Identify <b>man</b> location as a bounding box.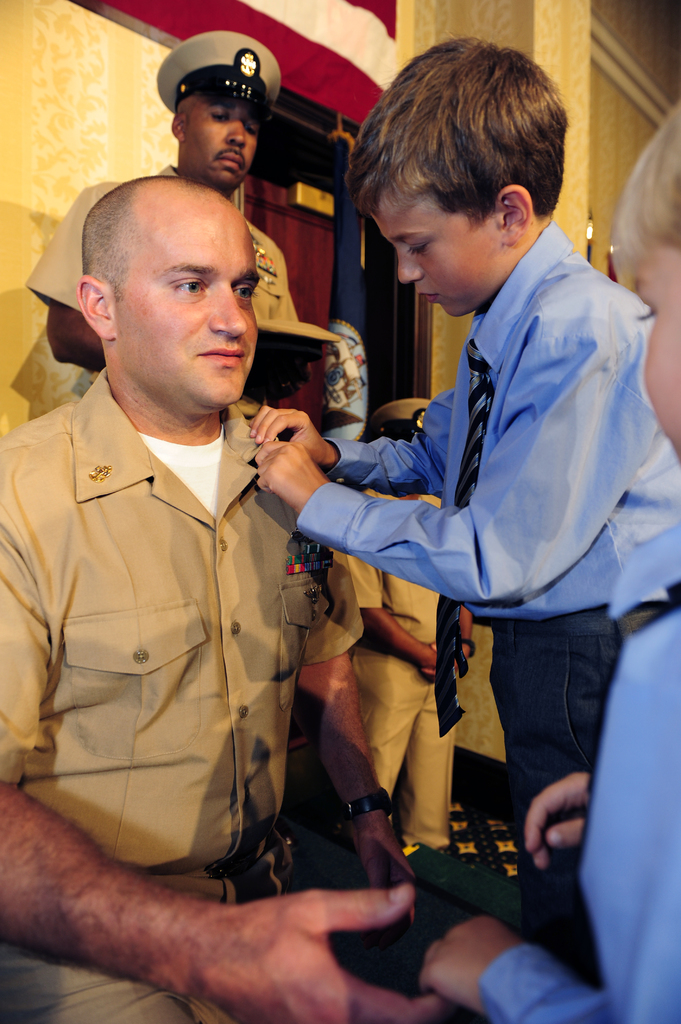
box(0, 173, 445, 1023).
